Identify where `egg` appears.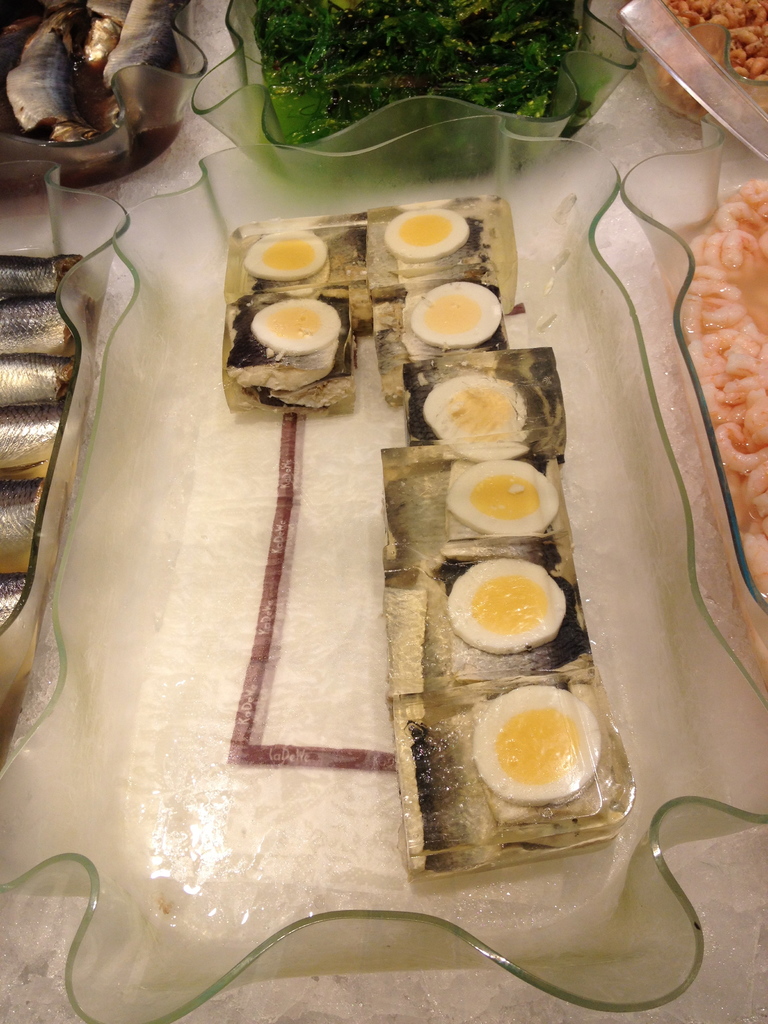
Appears at (left=471, top=683, right=600, bottom=803).
